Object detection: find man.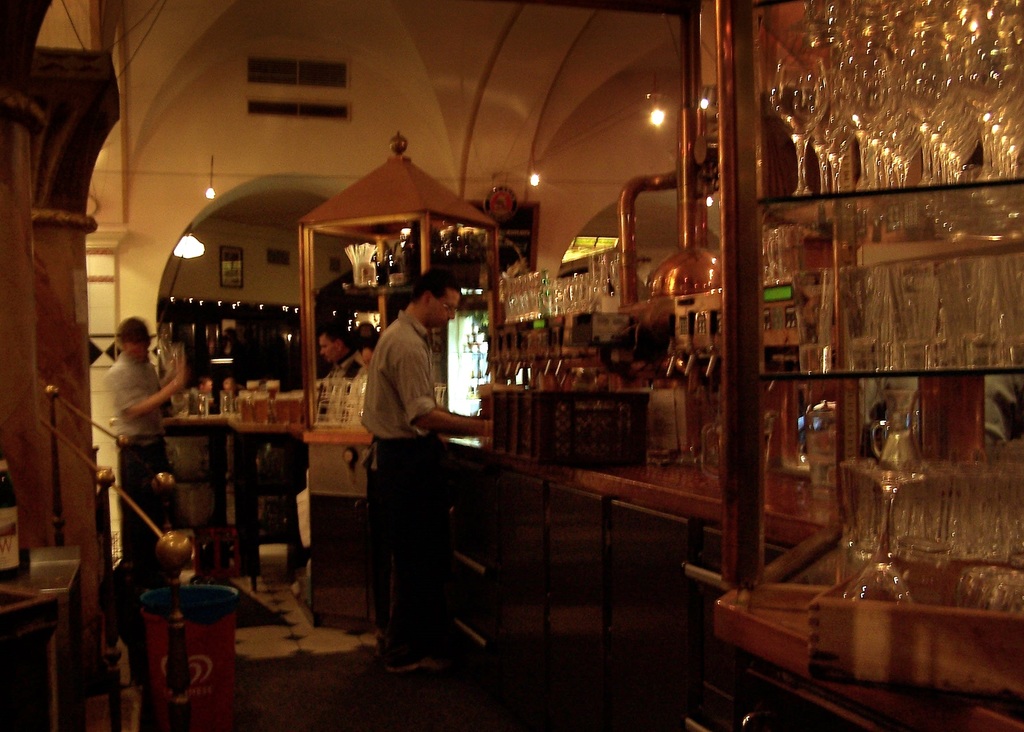
detection(348, 274, 485, 669).
